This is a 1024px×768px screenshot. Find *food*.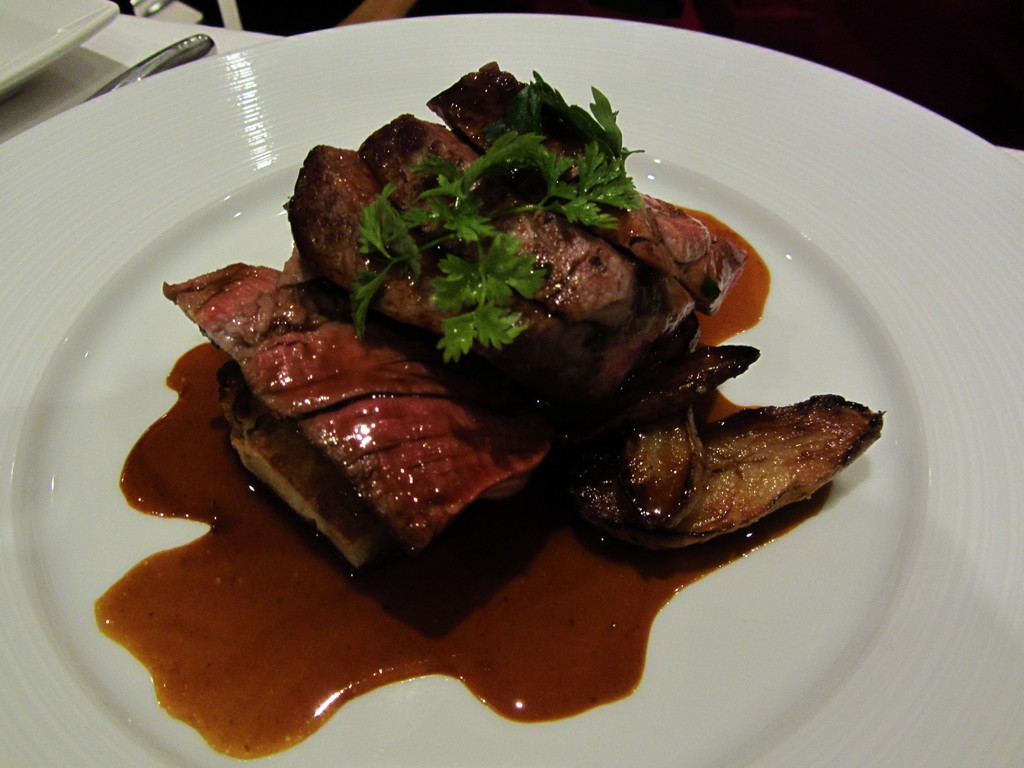
Bounding box: 168,51,834,700.
